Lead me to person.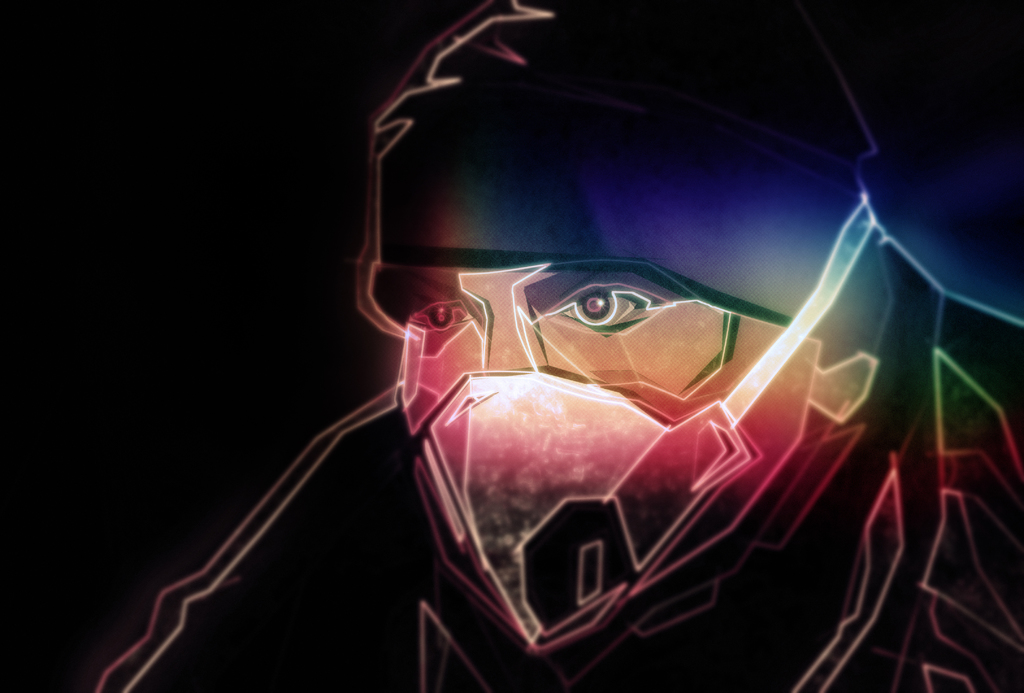
Lead to rect(191, 38, 1000, 674).
